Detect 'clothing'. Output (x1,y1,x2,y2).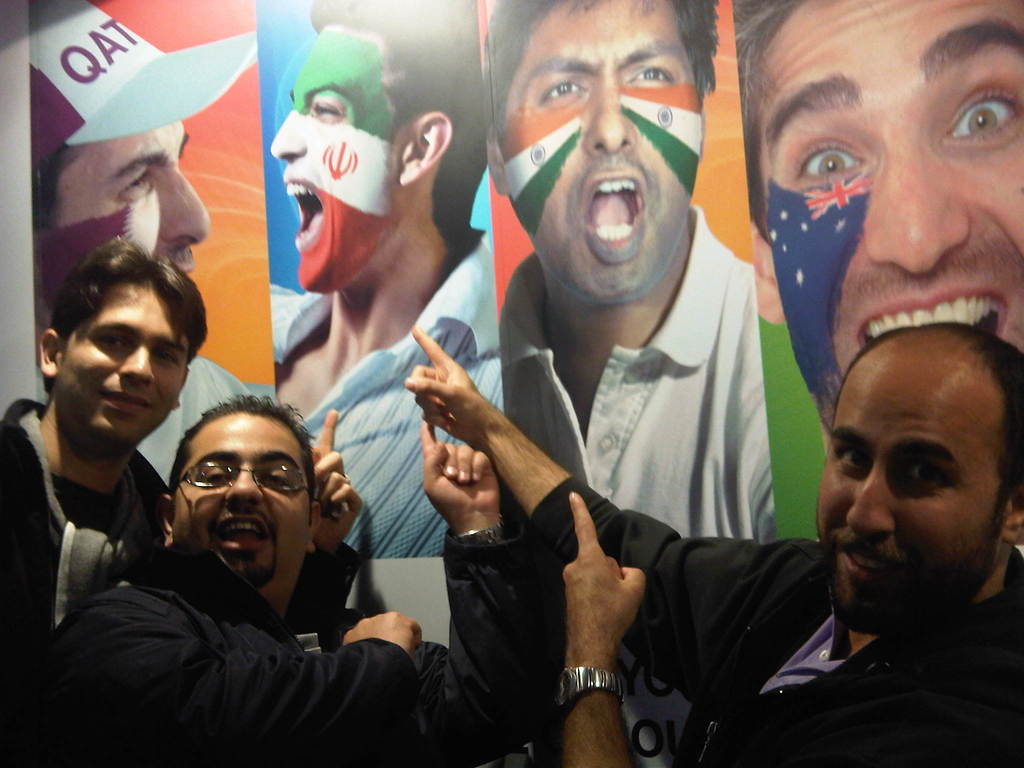
(530,477,1023,767).
